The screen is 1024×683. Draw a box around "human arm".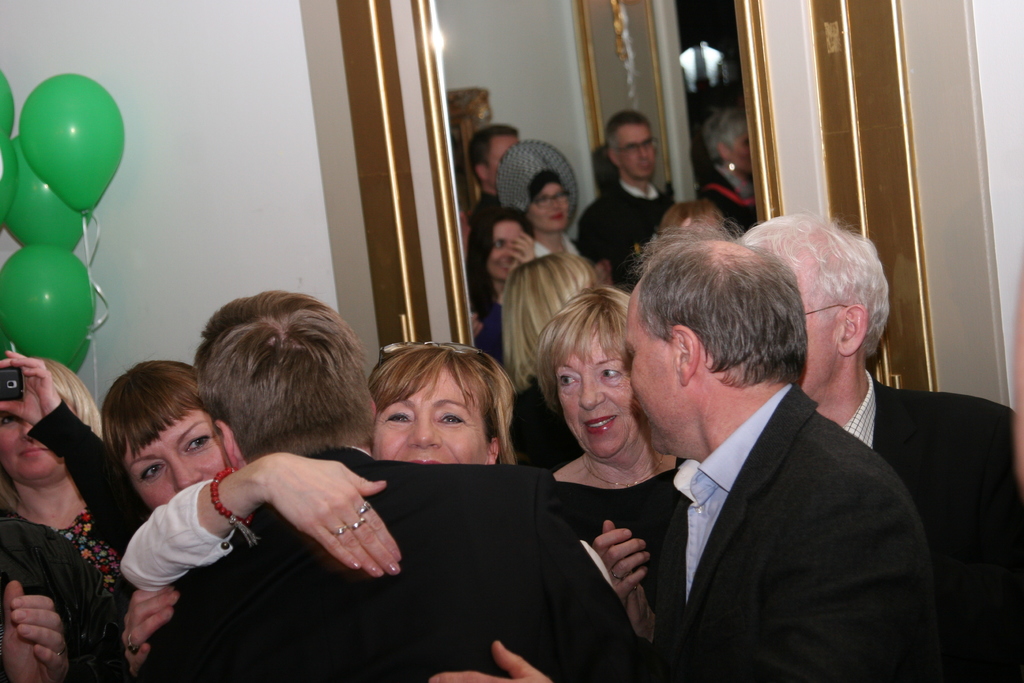
<region>8, 580, 72, 682</region>.
